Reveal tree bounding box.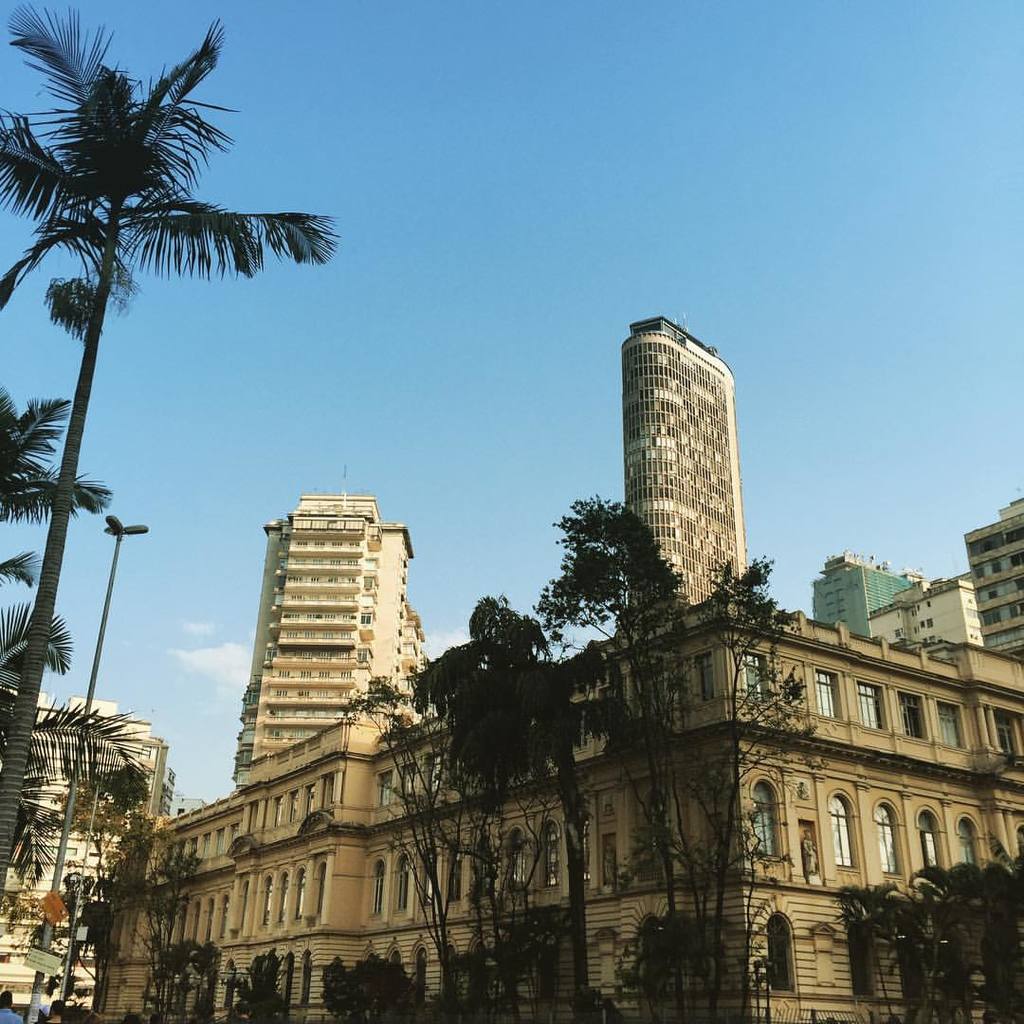
Revealed: detection(327, 686, 472, 1009).
